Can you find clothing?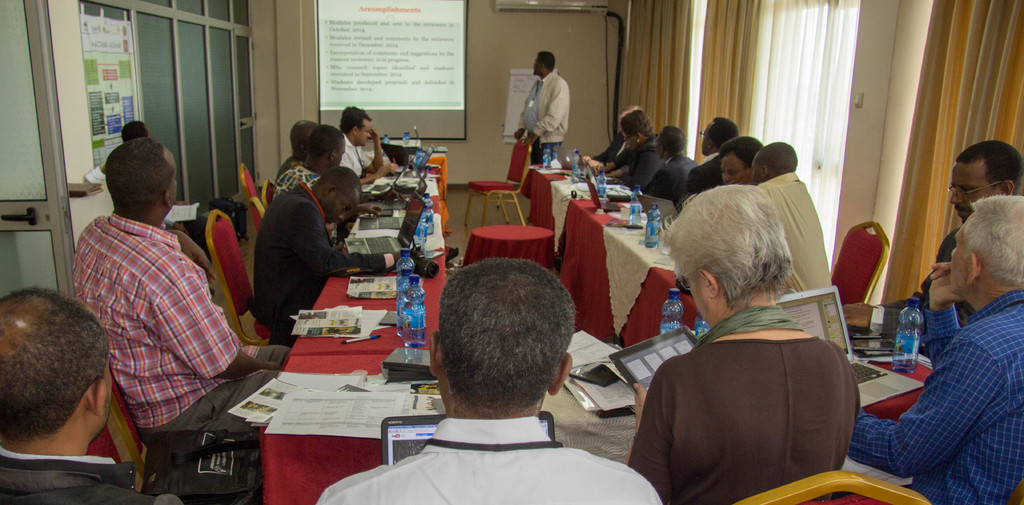
Yes, bounding box: BBox(3, 451, 161, 504).
